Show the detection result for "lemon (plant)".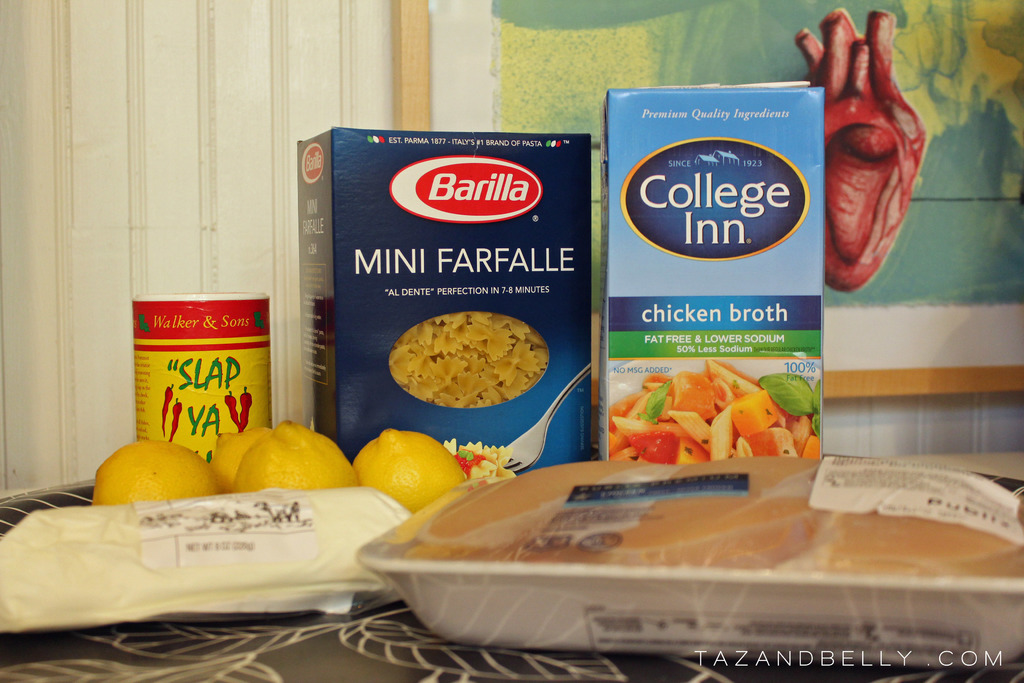
<region>234, 423, 353, 493</region>.
